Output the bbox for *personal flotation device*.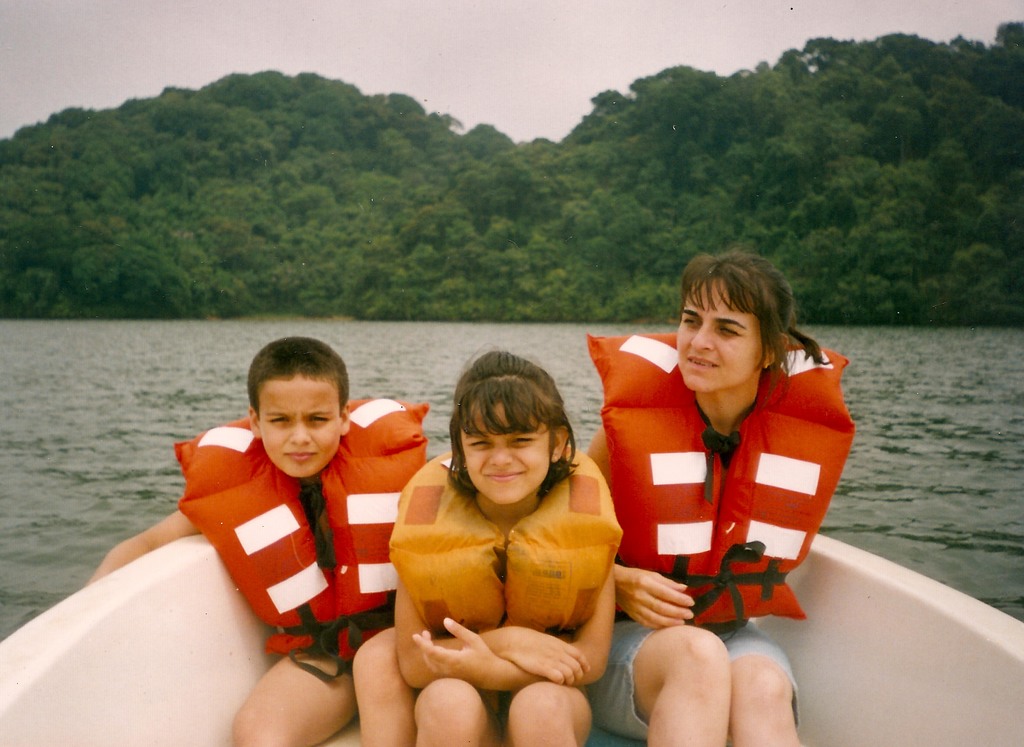
bbox=[177, 400, 430, 687].
